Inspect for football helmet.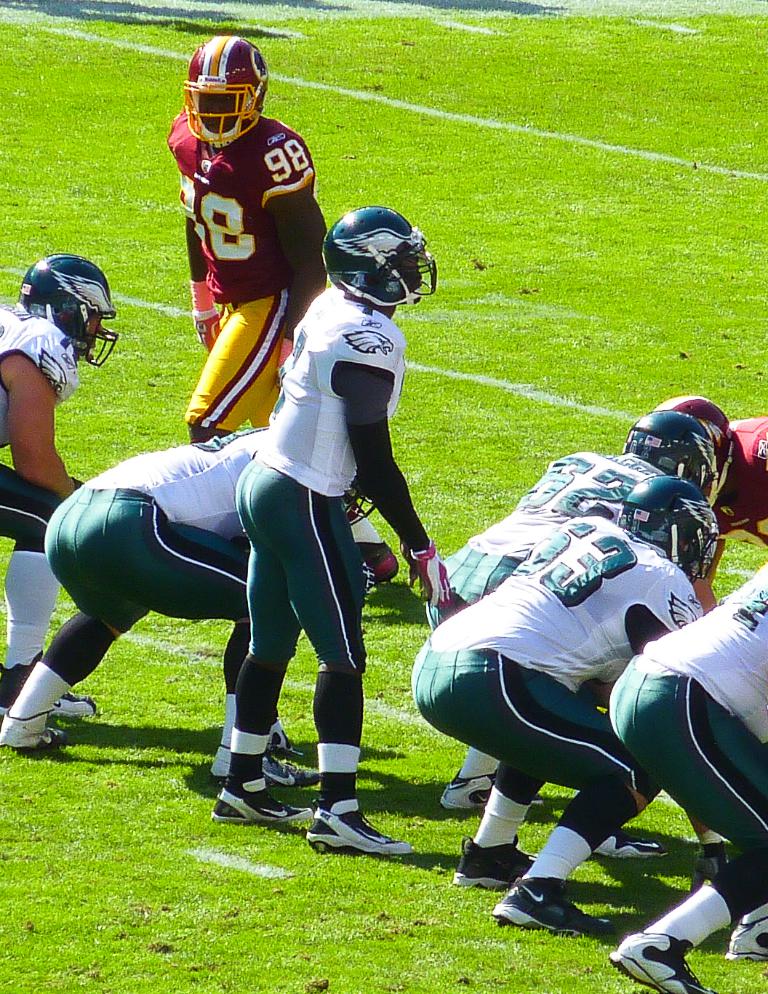
Inspection: 10/248/138/367.
